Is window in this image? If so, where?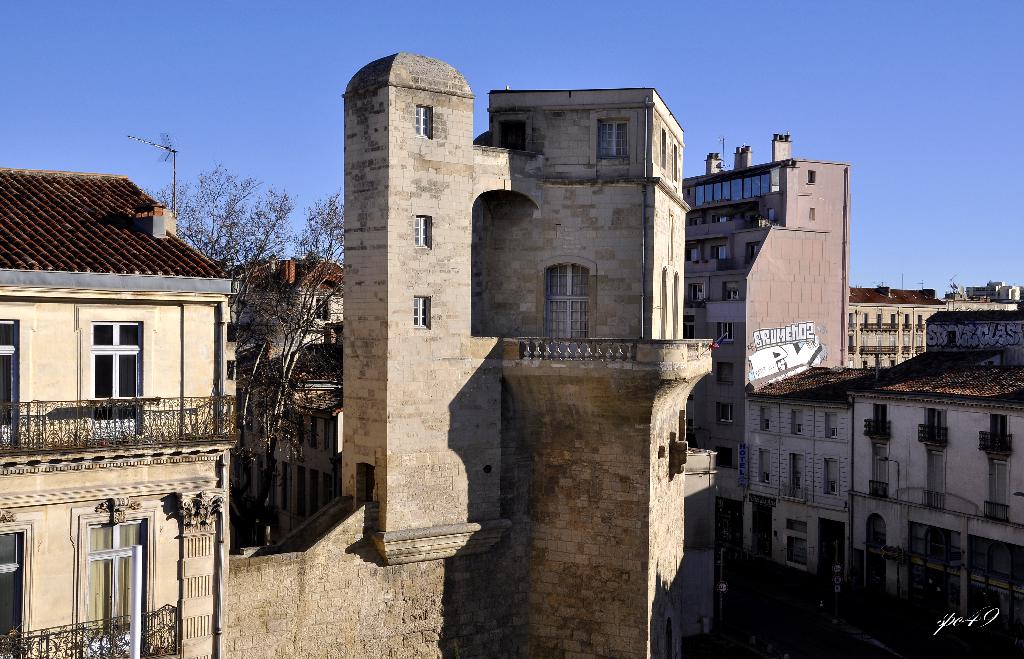
Yes, at bbox(875, 404, 891, 435).
